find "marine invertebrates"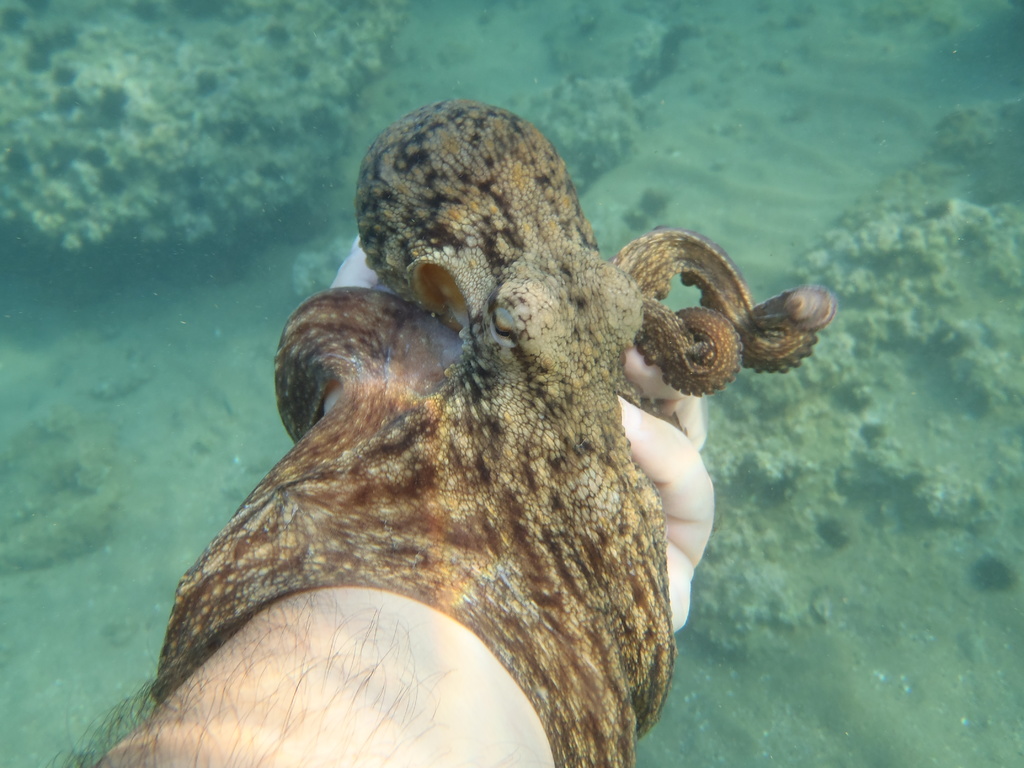
bbox(0, 0, 416, 287)
